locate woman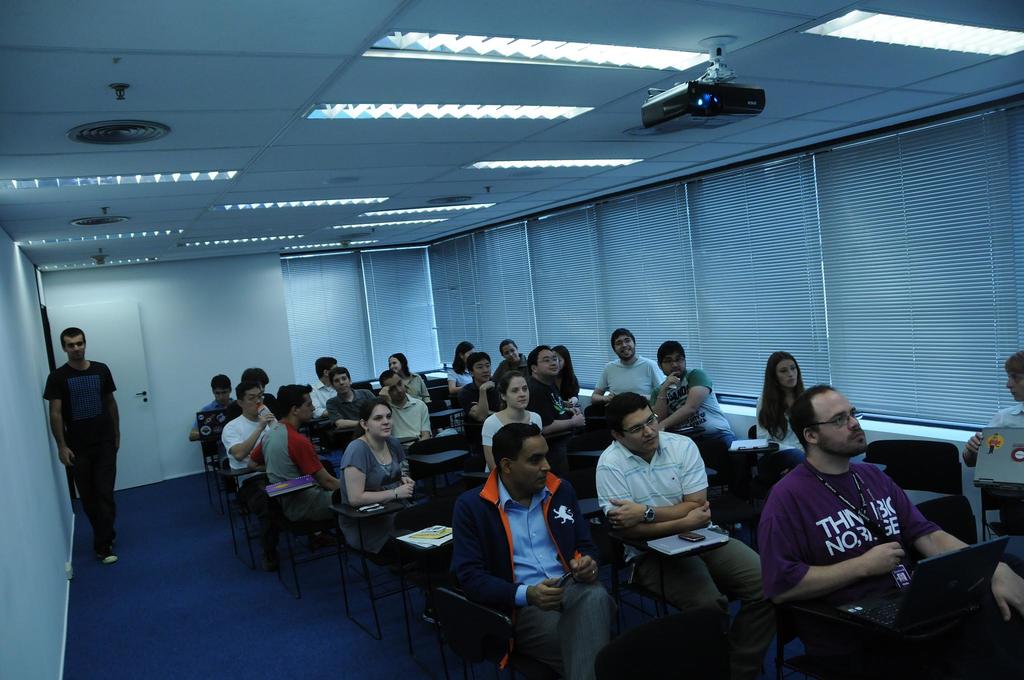
(x1=551, y1=349, x2=582, y2=409)
